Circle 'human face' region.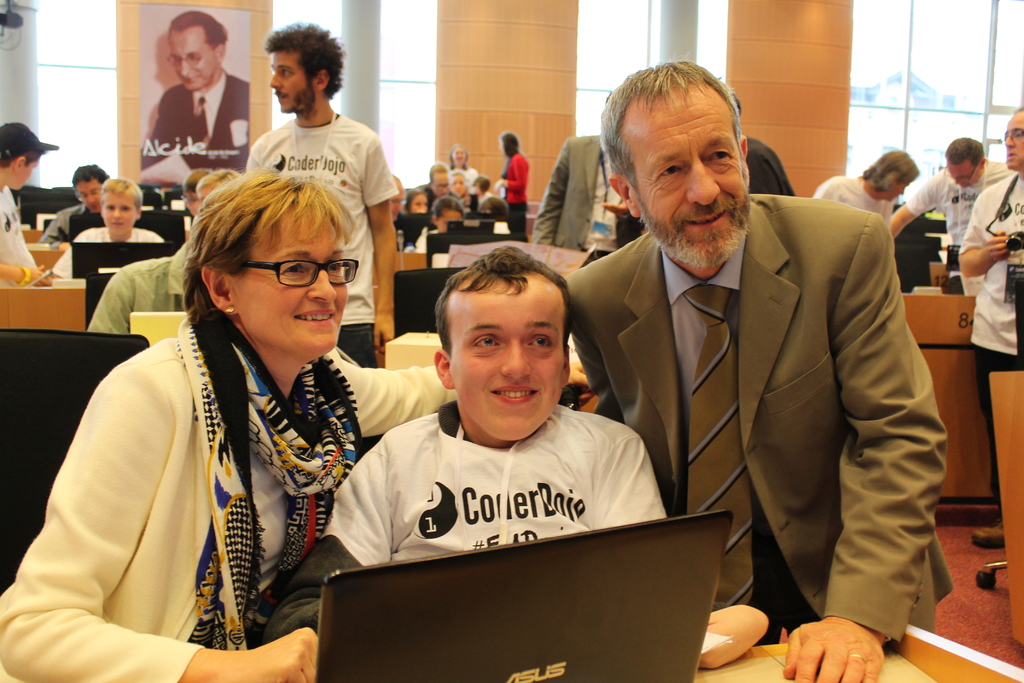
Region: l=943, t=155, r=987, b=195.
